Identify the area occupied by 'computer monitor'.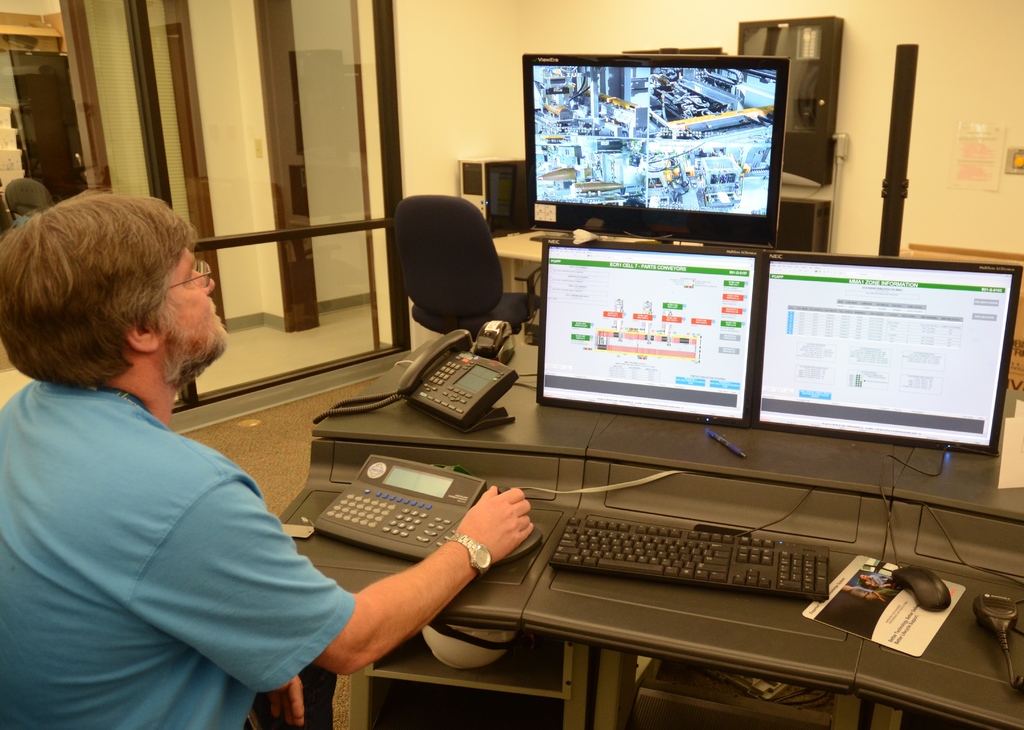
Area: (left=532, top=53, right=789, bottom=238).
